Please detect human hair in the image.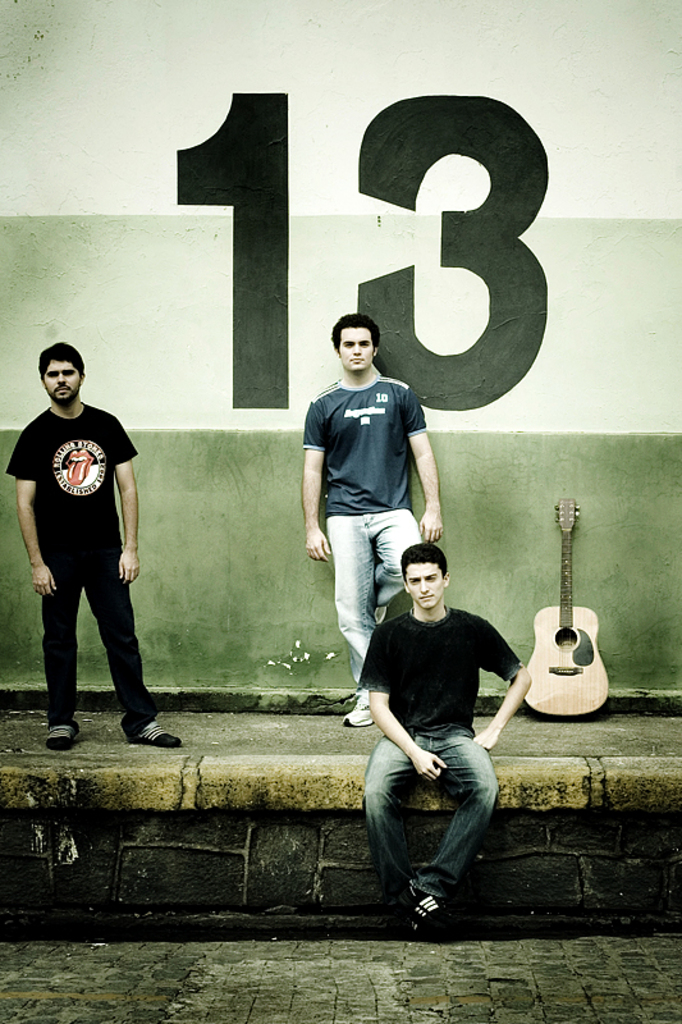
{"x1": 329, "y1": 307, "x2": 381, "y2": 352}.
